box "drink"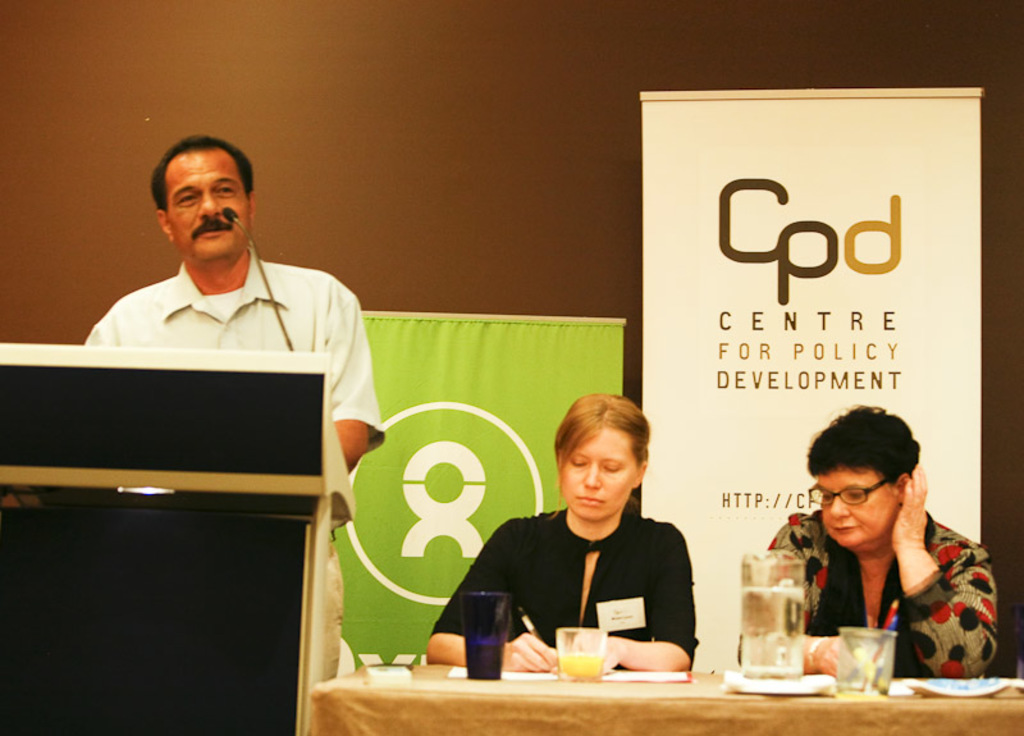
left=741, top=590, right=804, bottom=678
